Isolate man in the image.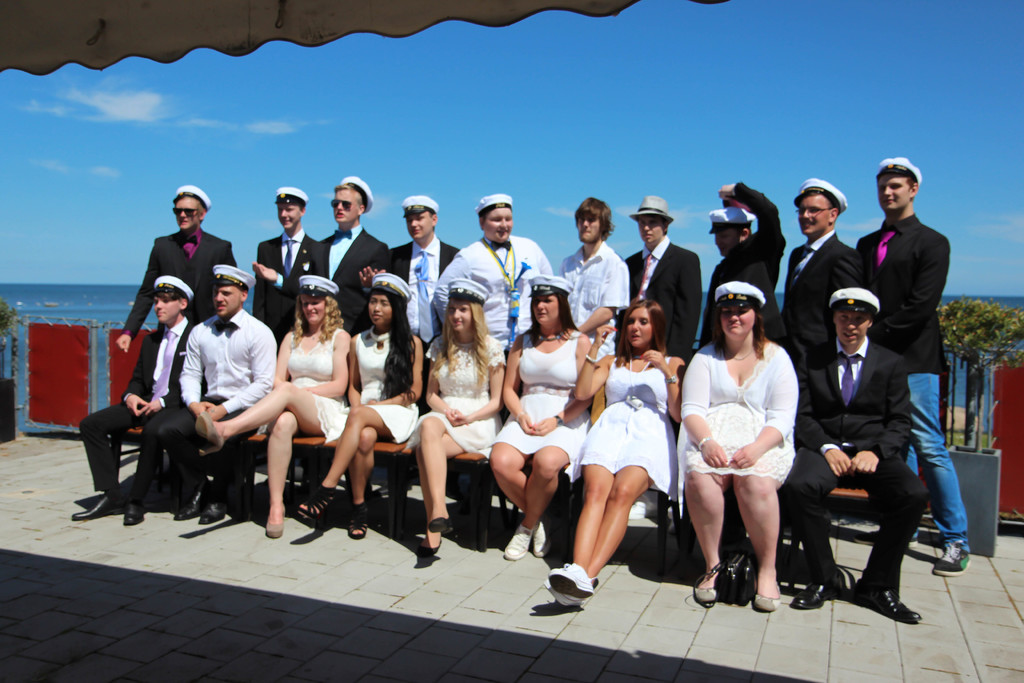
Isolated region: (left=255, top=176, right=387, bottom=334).
